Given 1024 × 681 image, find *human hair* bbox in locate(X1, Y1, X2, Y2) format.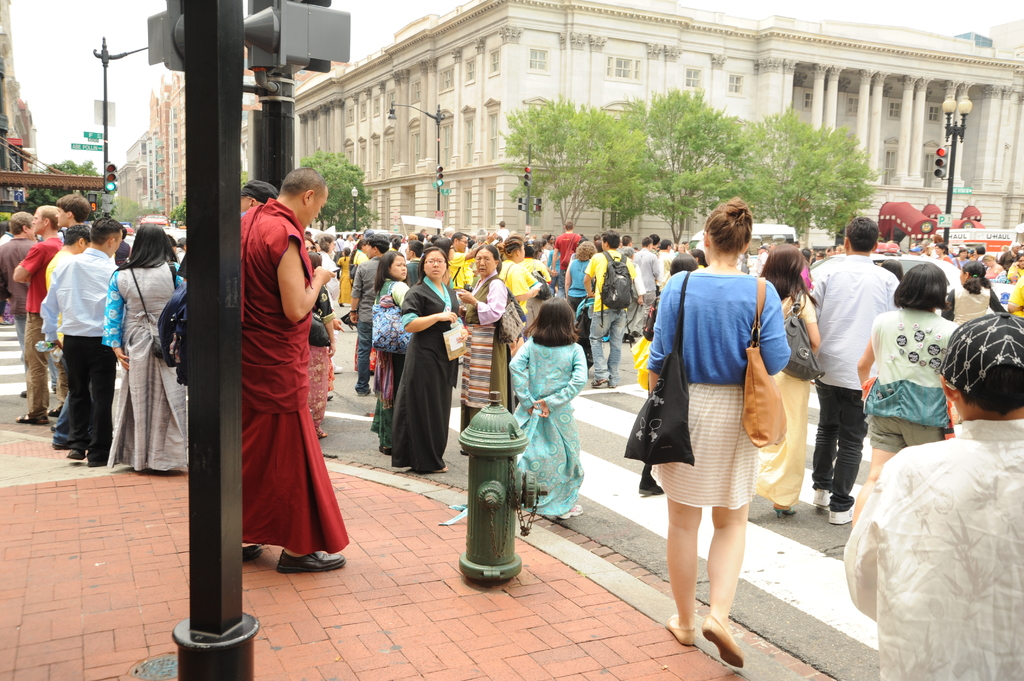
locate(572, 239, 598, 262).
